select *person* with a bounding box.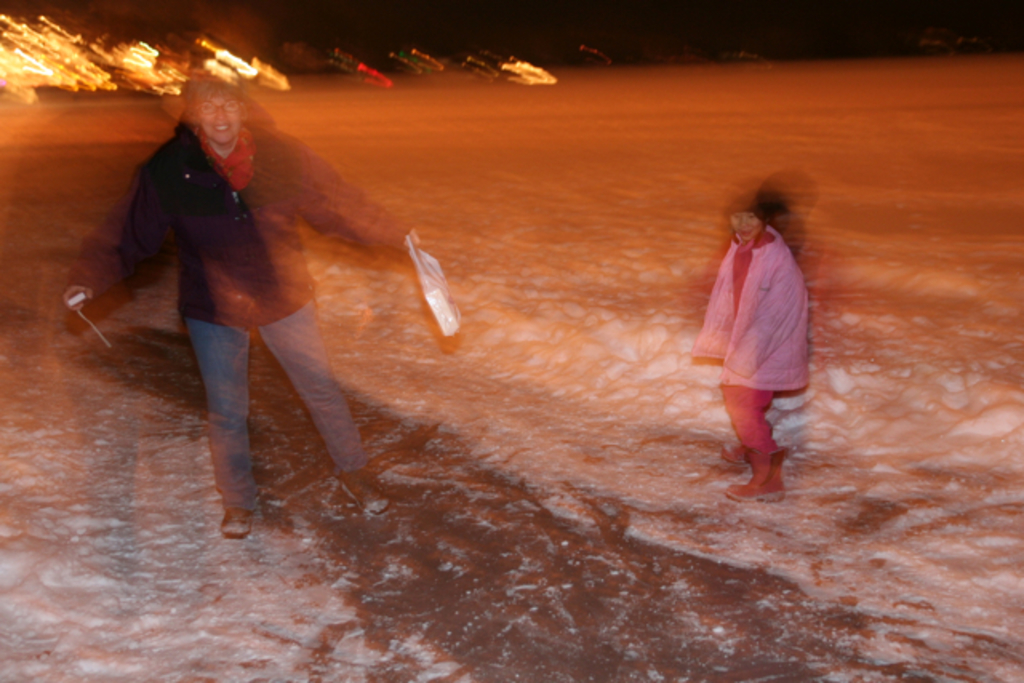
region(699, 166, 814, 504).
